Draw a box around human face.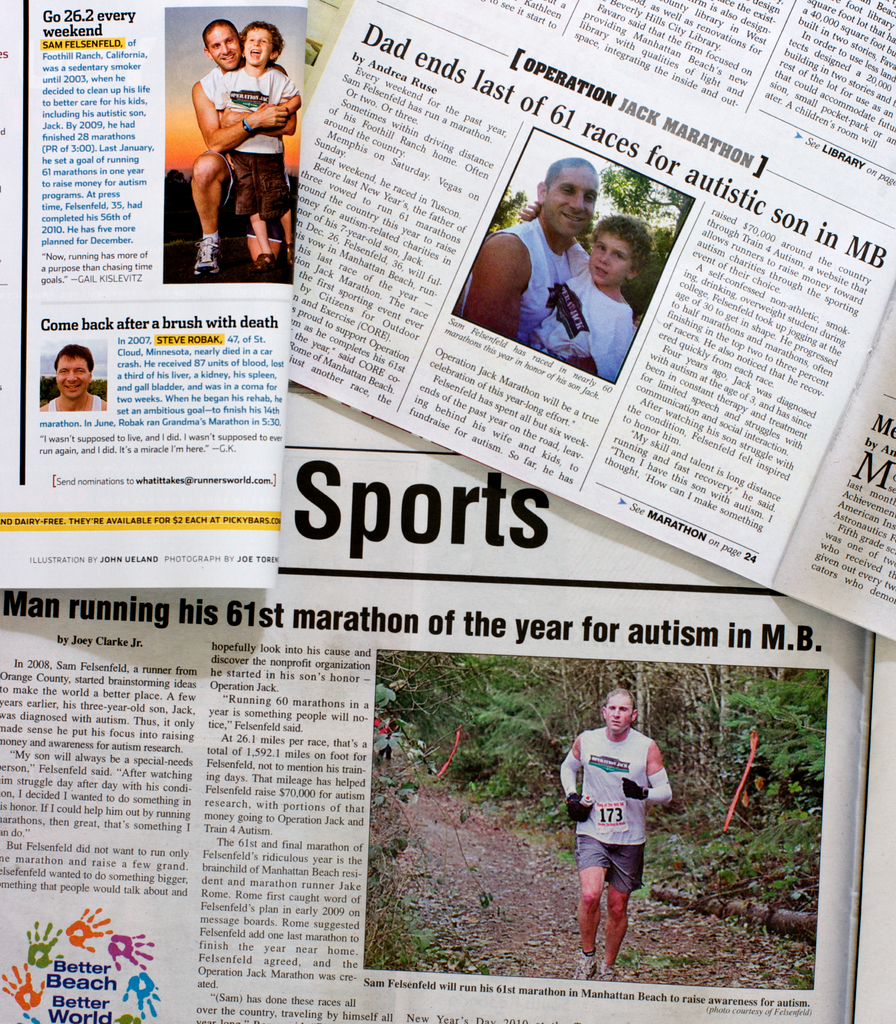
l=607, t=693, r=634, b=732.
